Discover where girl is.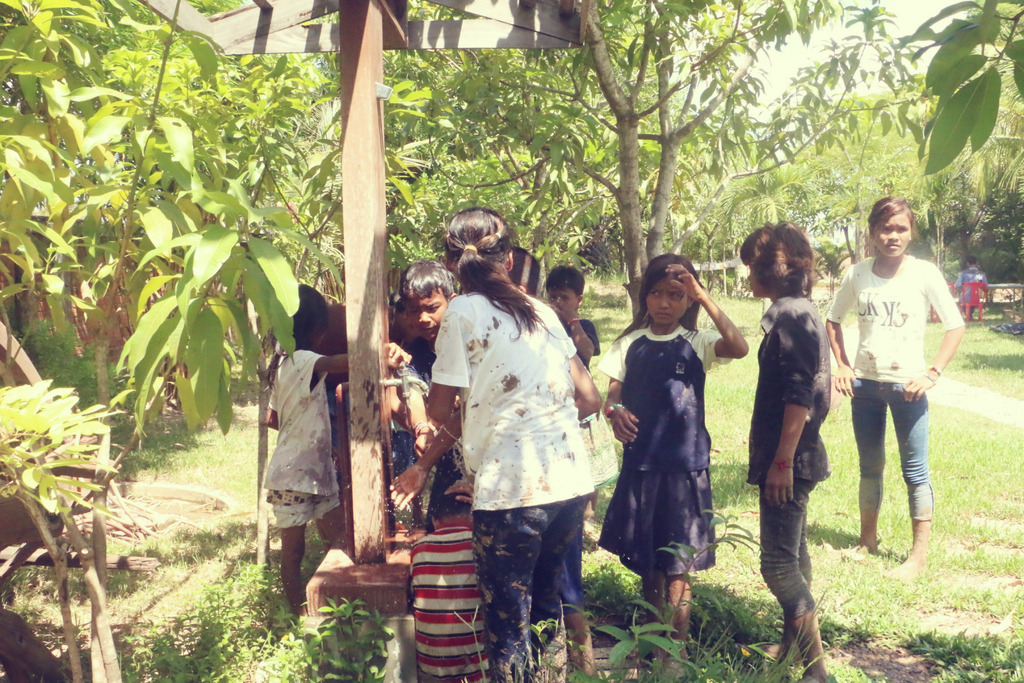
Discovered at pyautogui.locateOnScreen(375, 206, 603, 682).
